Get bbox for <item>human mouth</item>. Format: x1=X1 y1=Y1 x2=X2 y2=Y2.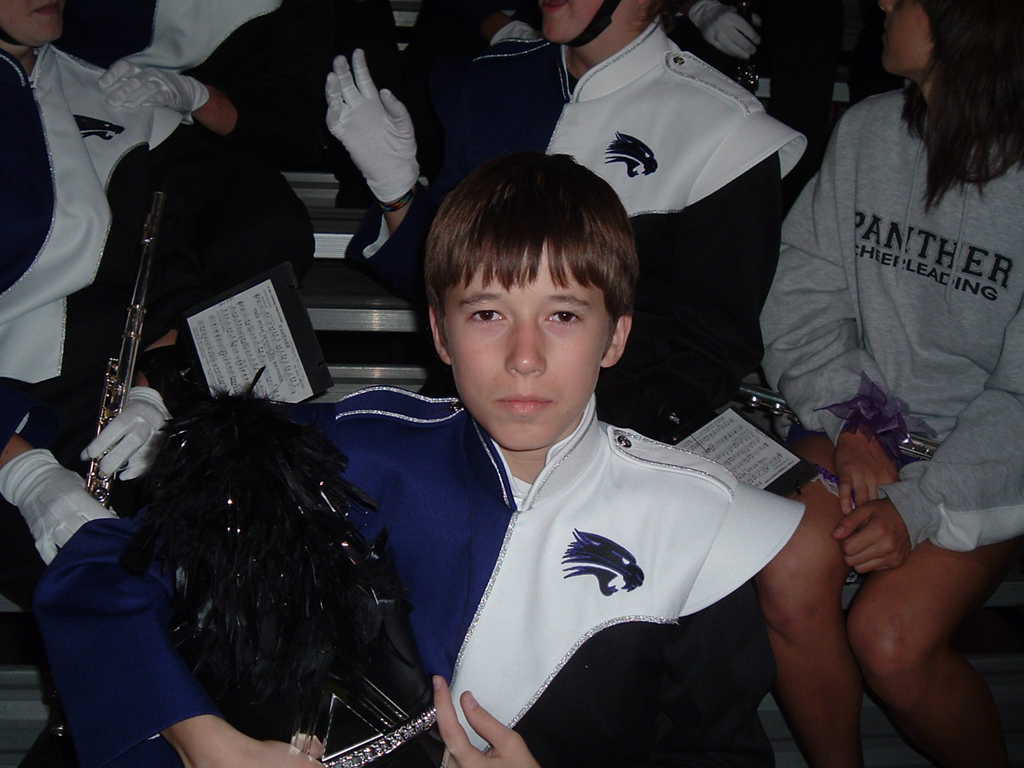
x1=882 y1=23 x2=893 y2=36.
